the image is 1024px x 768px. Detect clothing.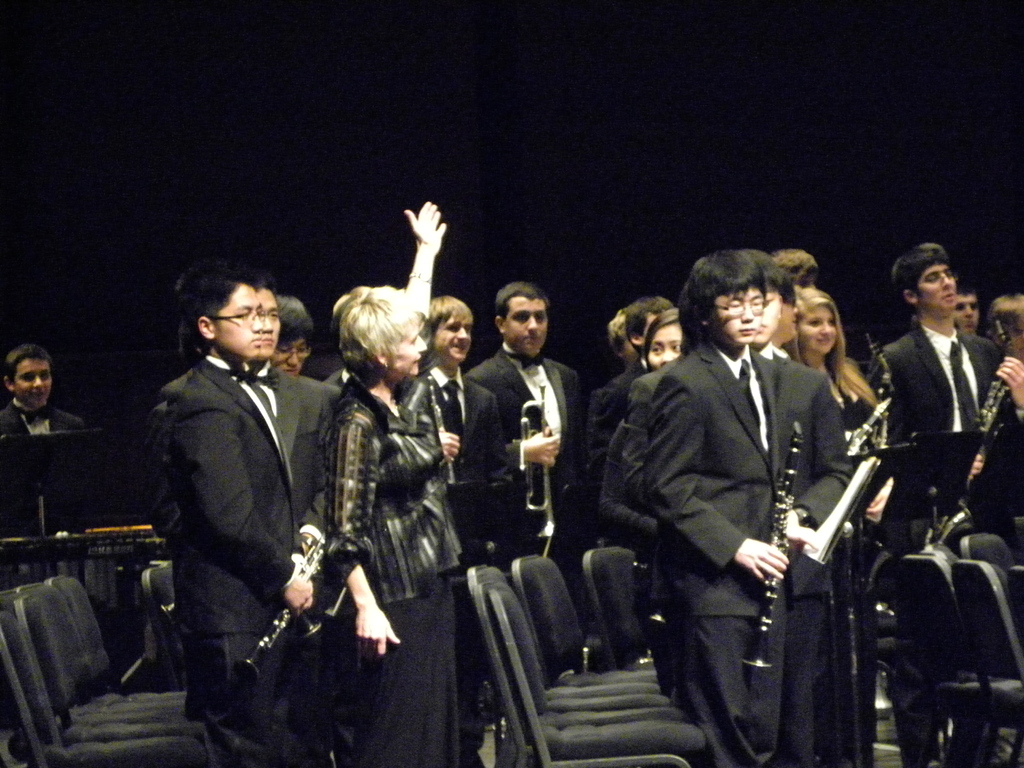
Detection: detection(0, 396, 85, 425).
